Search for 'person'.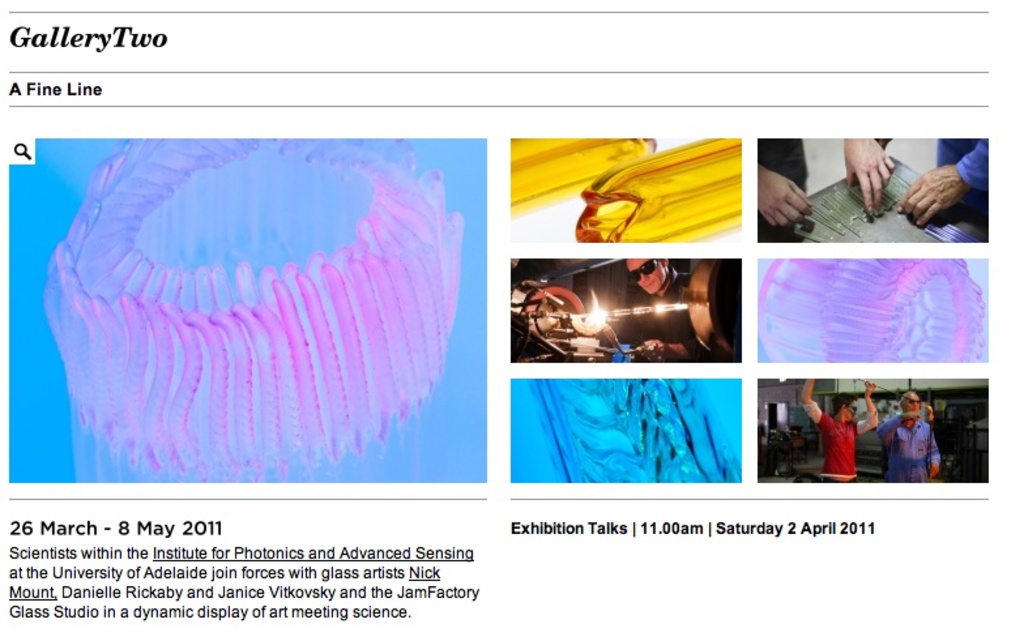
Found at box=[888, 388, 950, 484].
